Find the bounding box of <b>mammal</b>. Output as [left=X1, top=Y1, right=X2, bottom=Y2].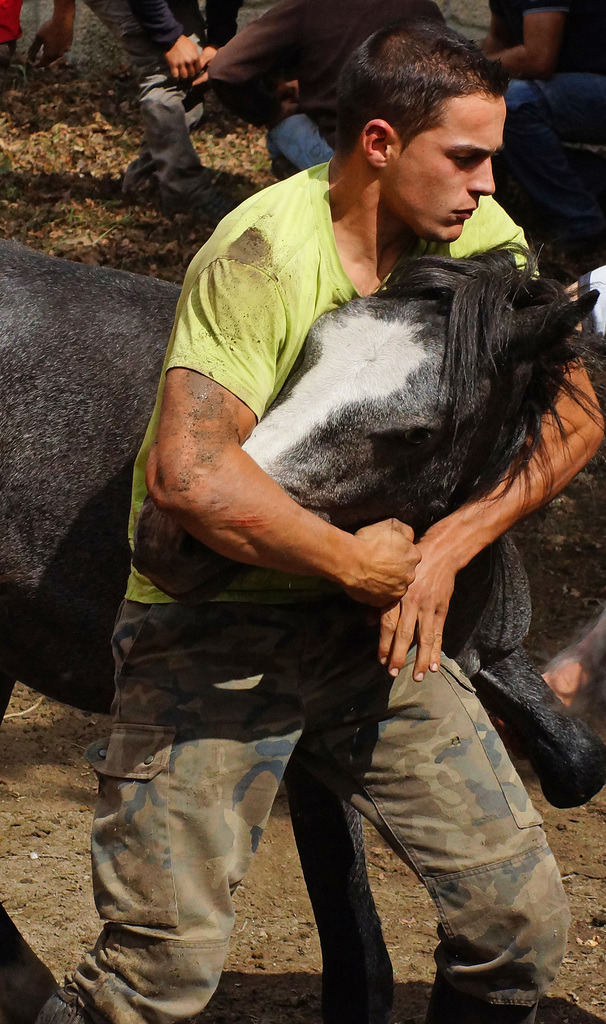
[left=481, top=0, right=605, bottom=231].
